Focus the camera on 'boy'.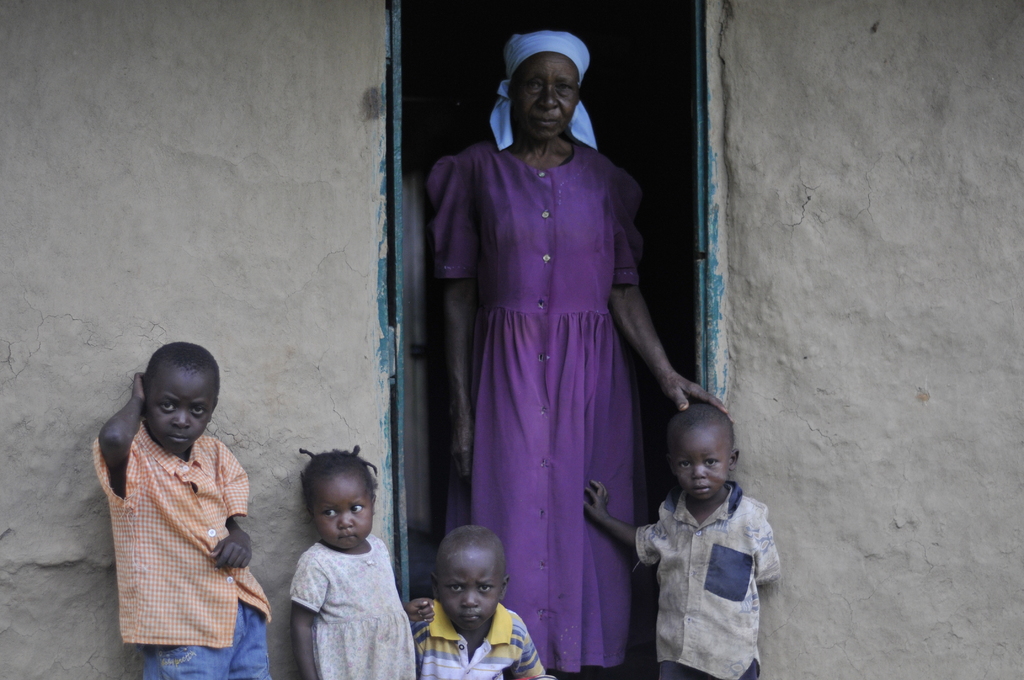
Focus region: [627,383,788,664].
